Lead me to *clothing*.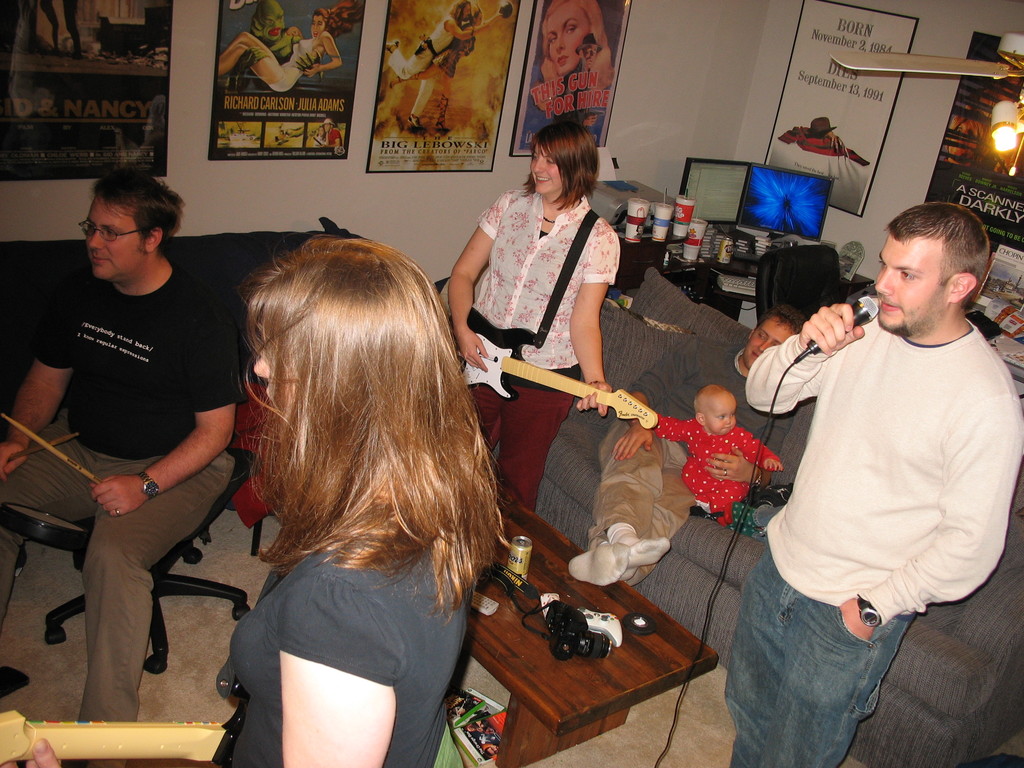
Lead to (left=596, top=328, right=798, bottom=593).
